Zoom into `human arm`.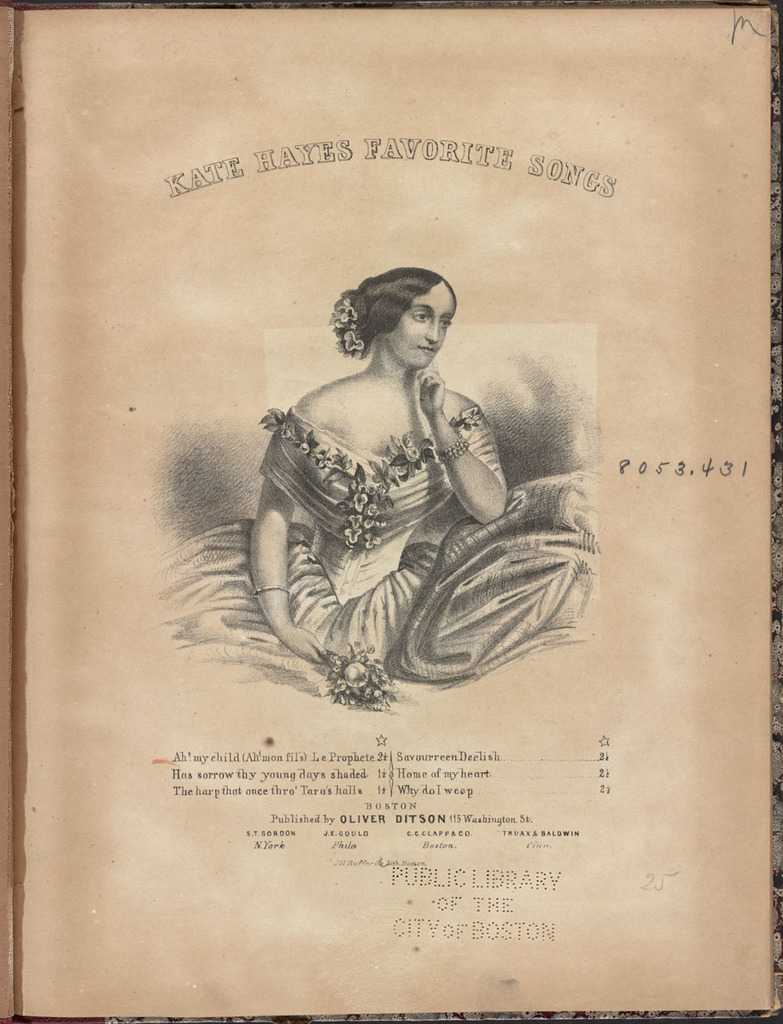
Zoom target: 227/393/328/671.
